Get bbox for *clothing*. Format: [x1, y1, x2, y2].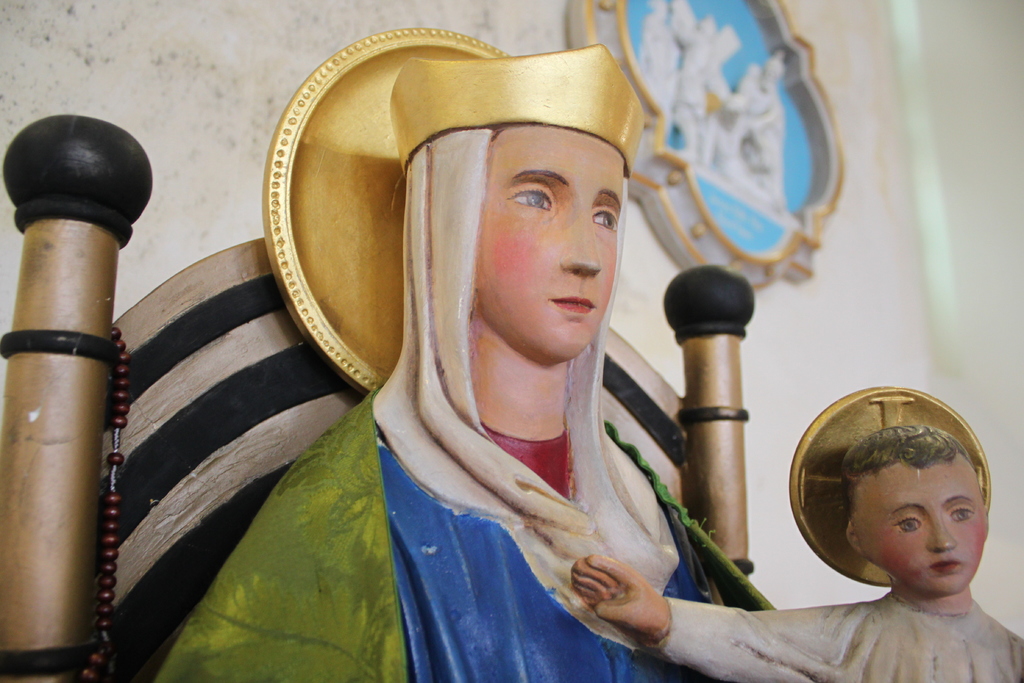
[159, 124, 767, 682].
